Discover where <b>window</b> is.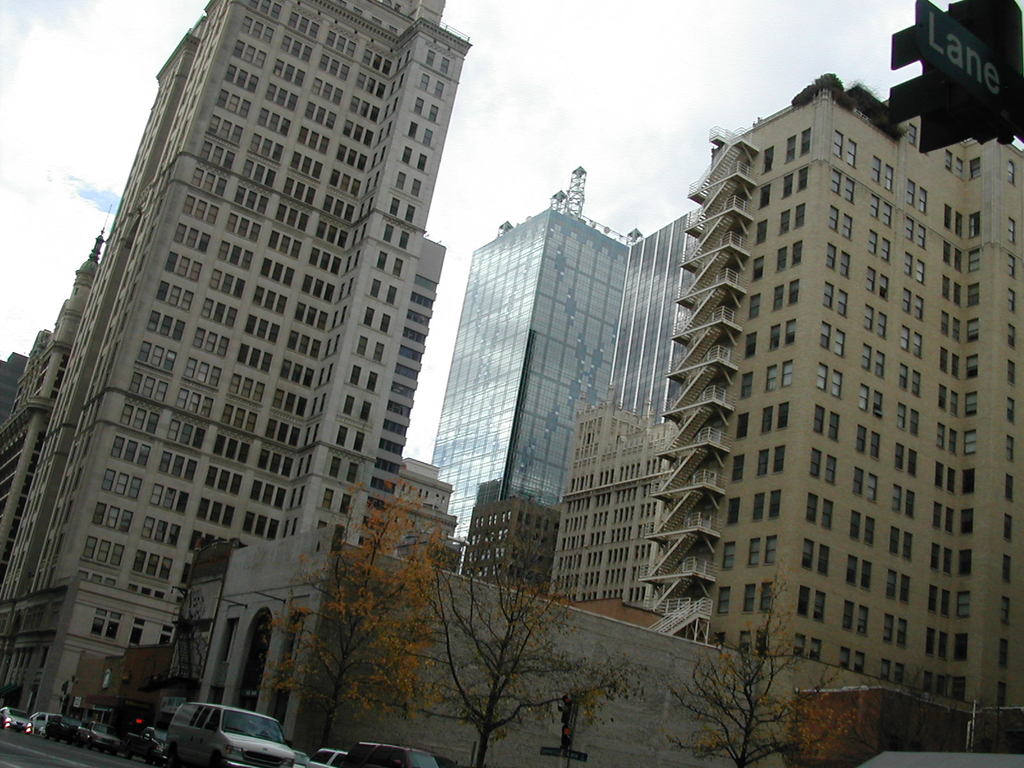
Discovered at (x1=862, y1=519, x2=879, y2=550).
